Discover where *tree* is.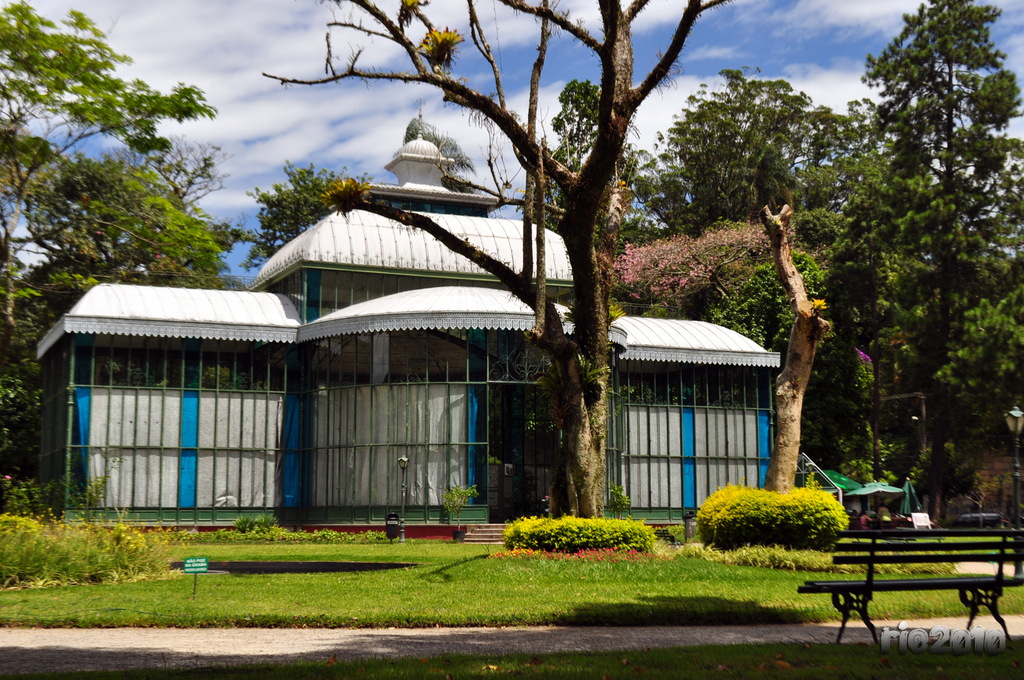
Discovered at {"left": 750, "top": 195, "right": 836, "bottom": 496}.
